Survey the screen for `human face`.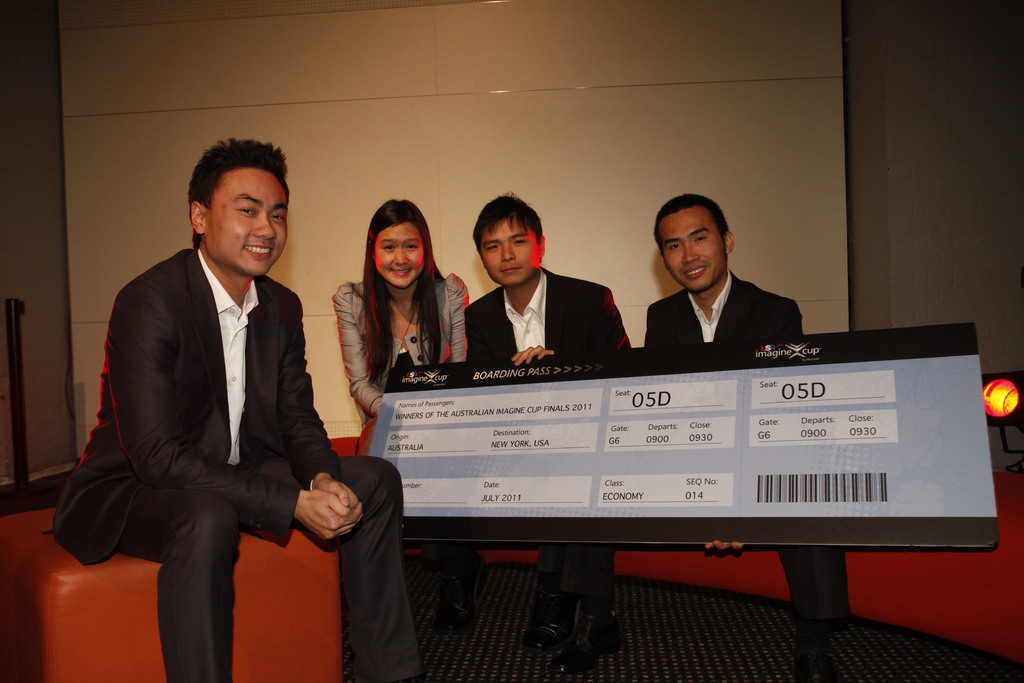
Survey found: select_region(477, 222, 539, 283).
